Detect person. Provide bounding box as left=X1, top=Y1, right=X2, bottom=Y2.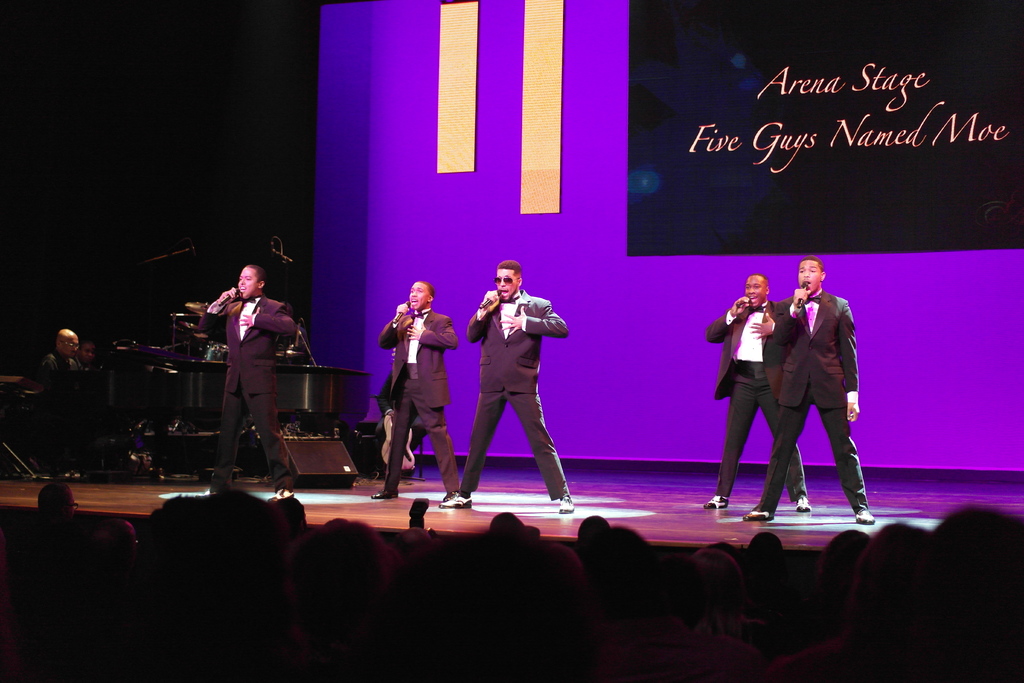
left=195, top=263, right=297, bottom=497.
